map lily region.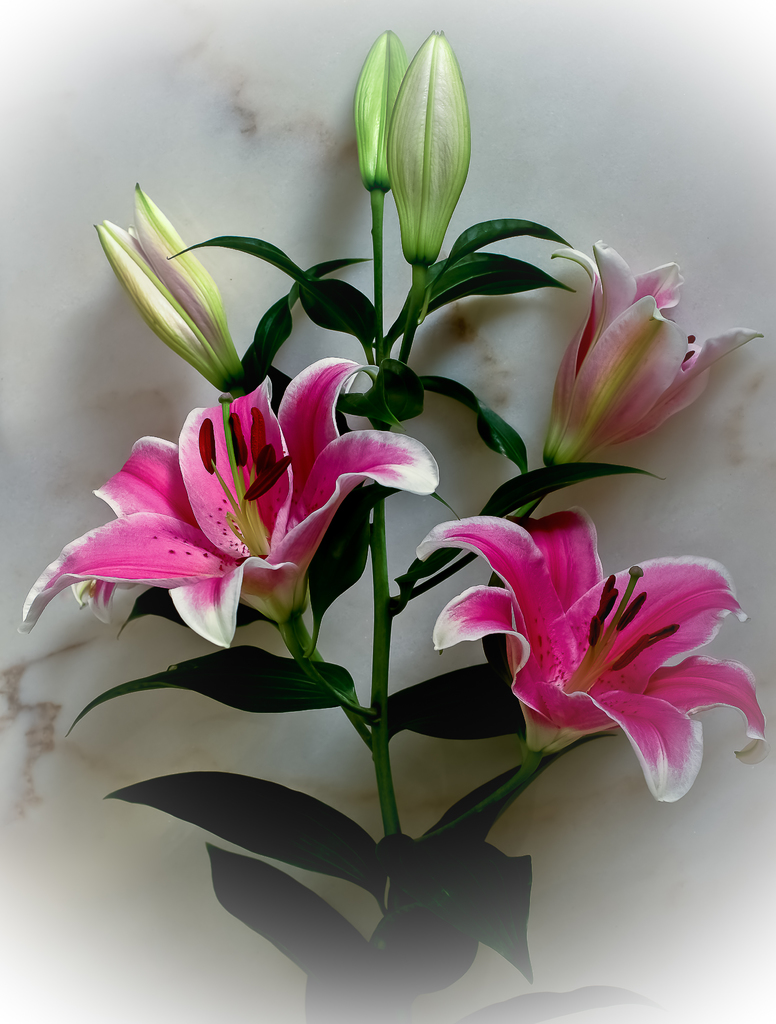
Mapped to 539 234 762 474.
